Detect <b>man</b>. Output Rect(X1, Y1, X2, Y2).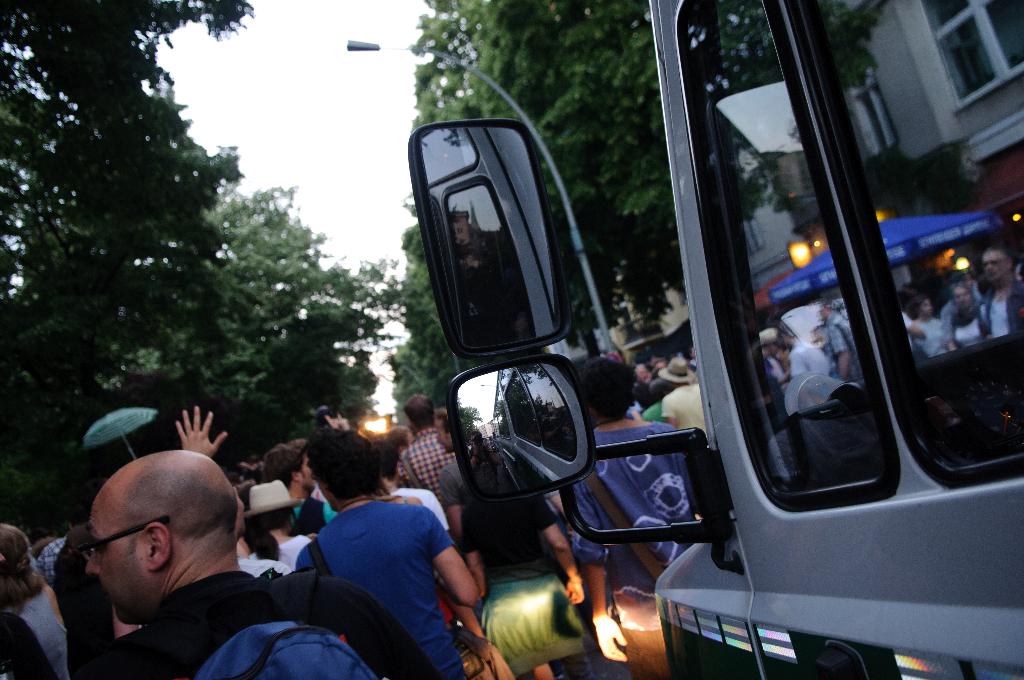
Rect(285, 461, 463, 658).
